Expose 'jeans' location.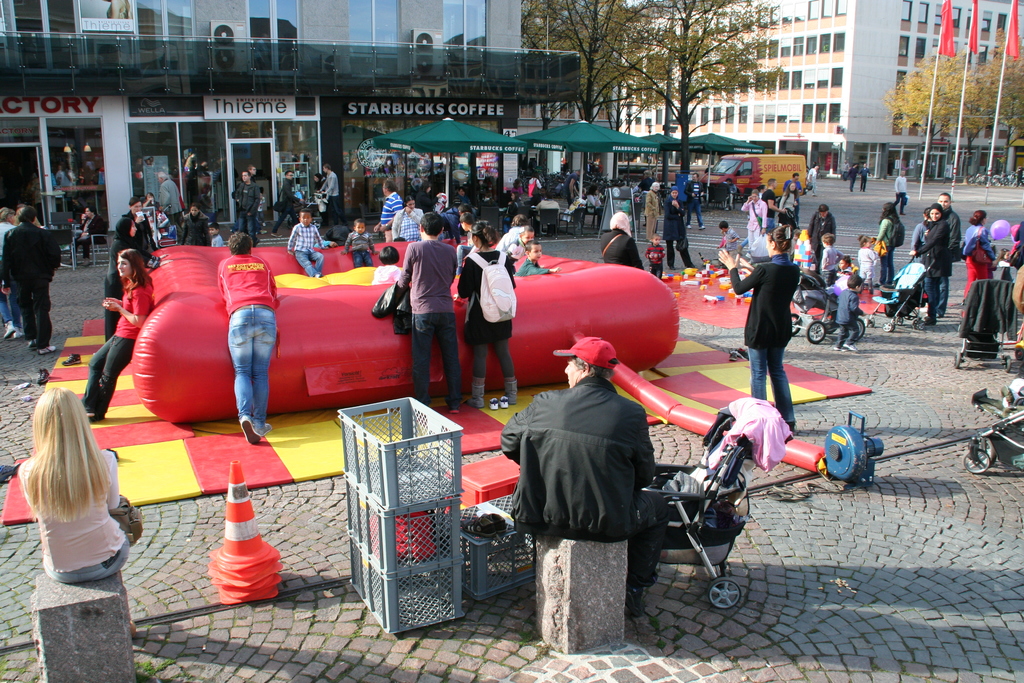
Exposed at x1=19 y1=289 x2=53 y2=351.
